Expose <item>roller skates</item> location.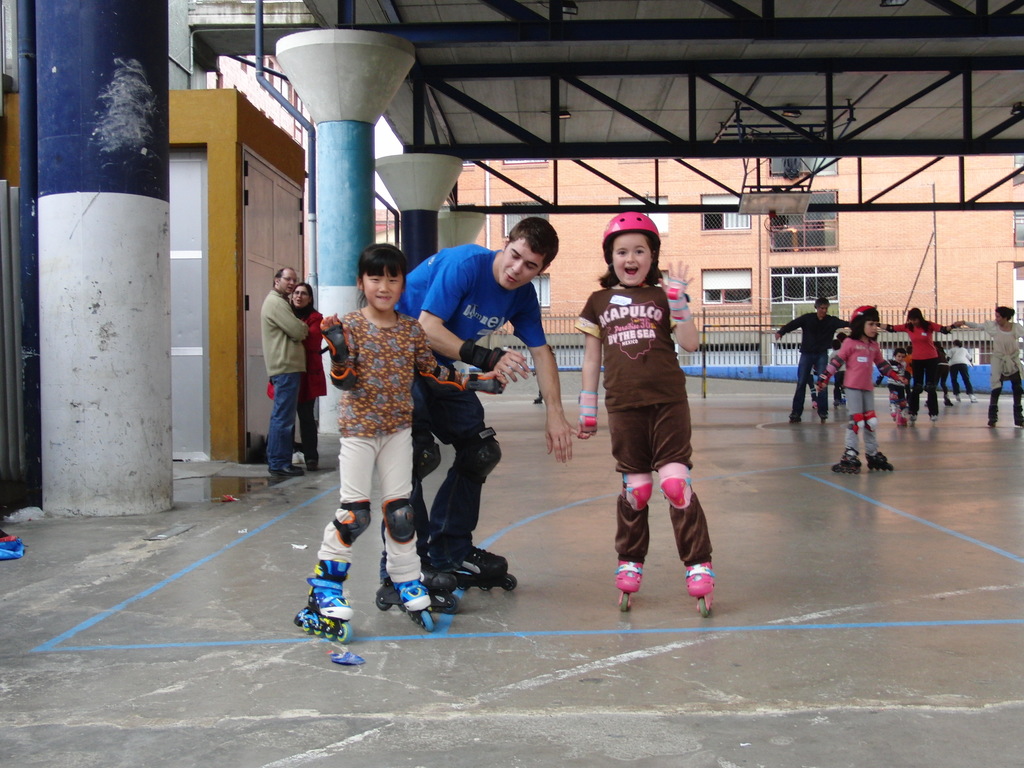
Exposed at 789:411:804:423.
